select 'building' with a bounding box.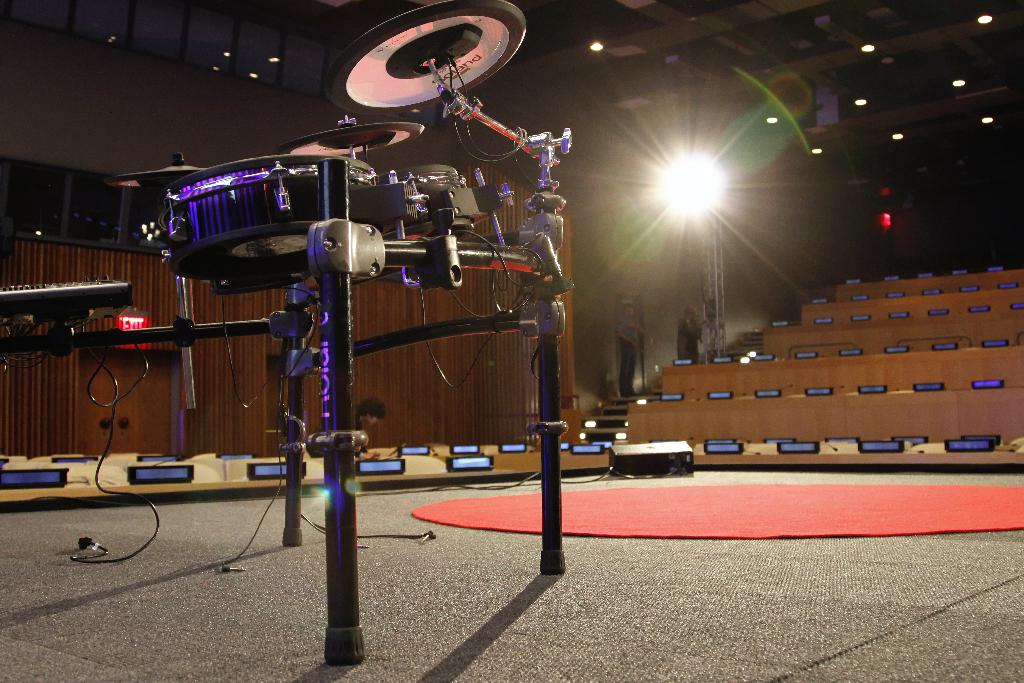
crop(1, 0, 1023, 682).
